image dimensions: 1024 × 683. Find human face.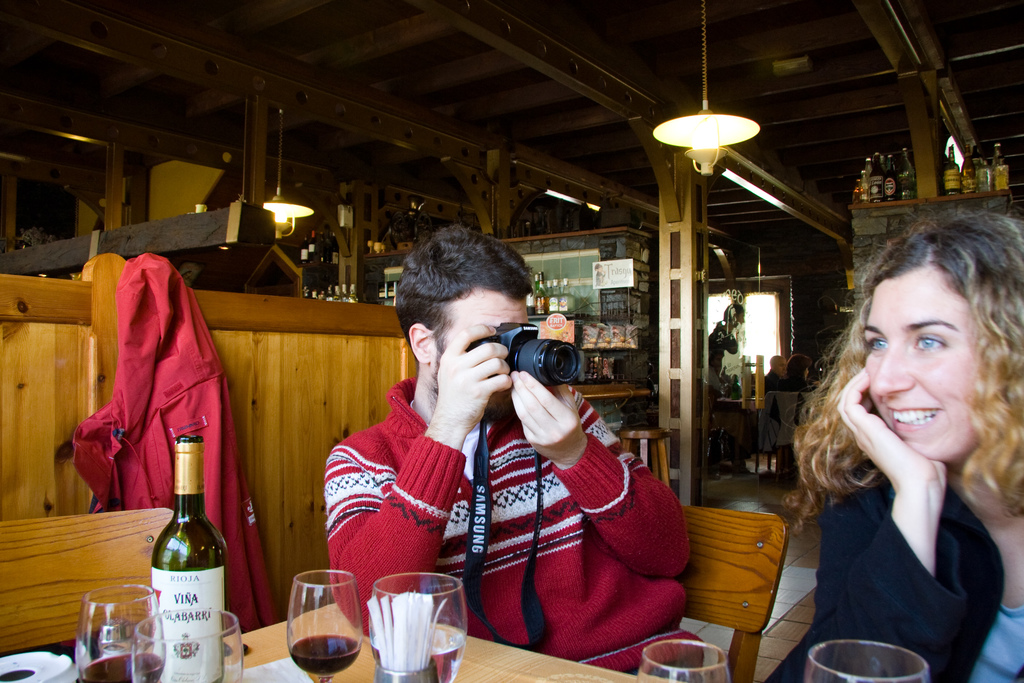
bbox=(437, 293, 534, 406).
